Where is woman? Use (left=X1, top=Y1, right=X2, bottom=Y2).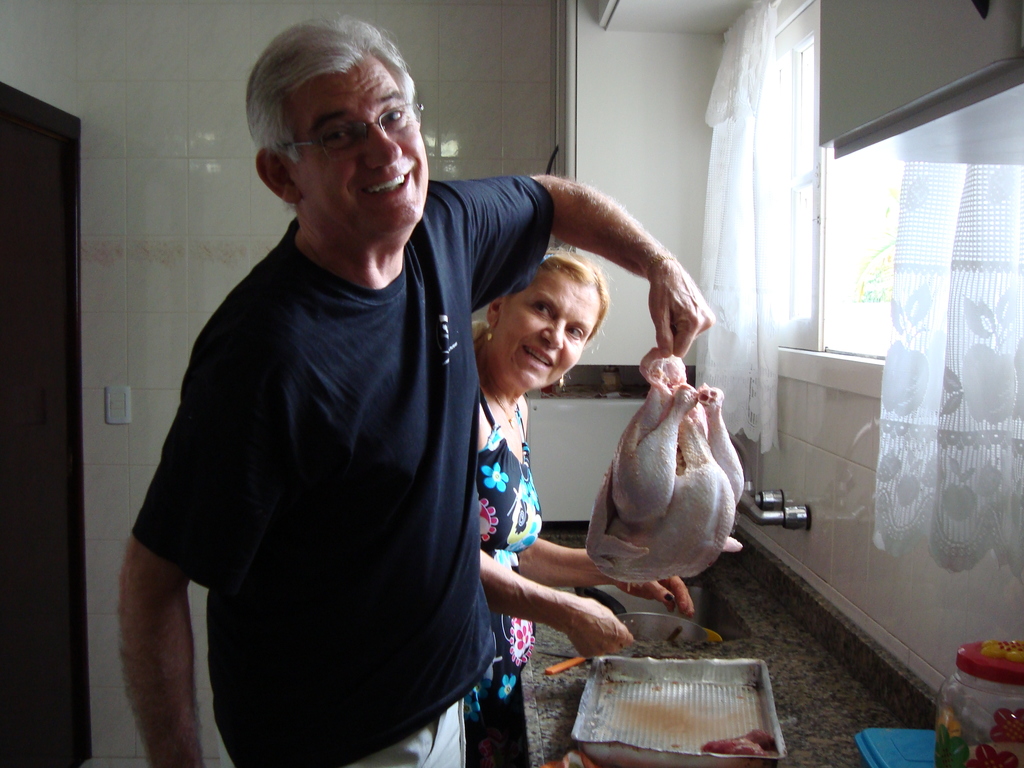
(left=465, top=239, right=696, bottom=767).
